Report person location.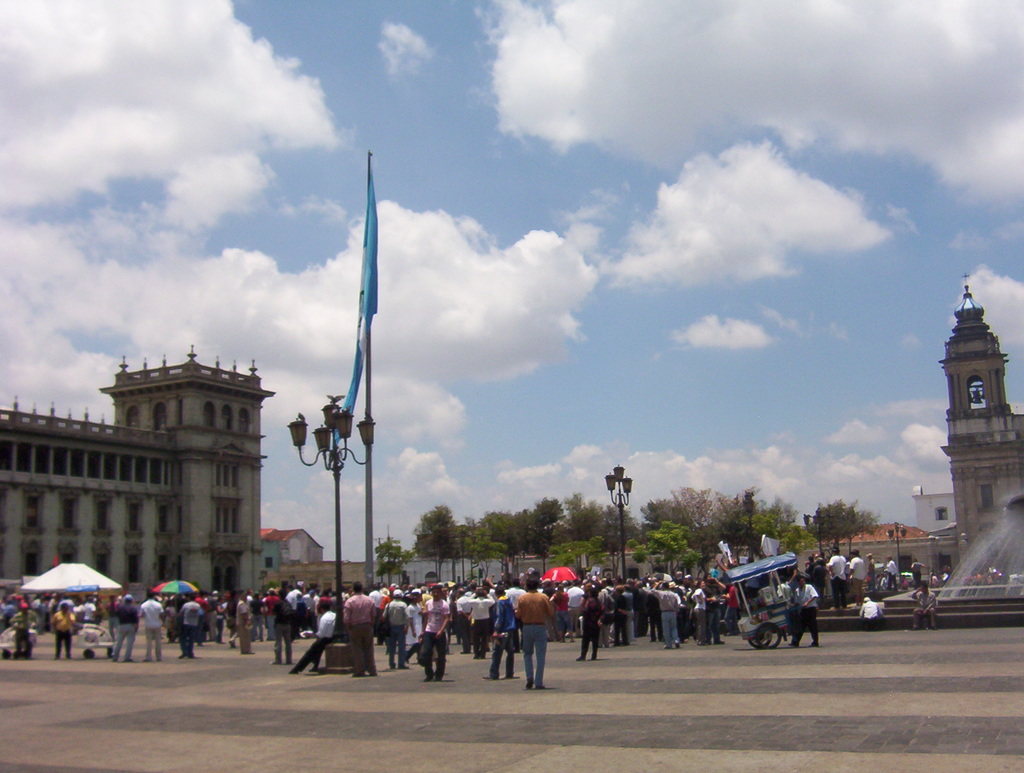
Report: select_region(296, 605, 343, 678).
